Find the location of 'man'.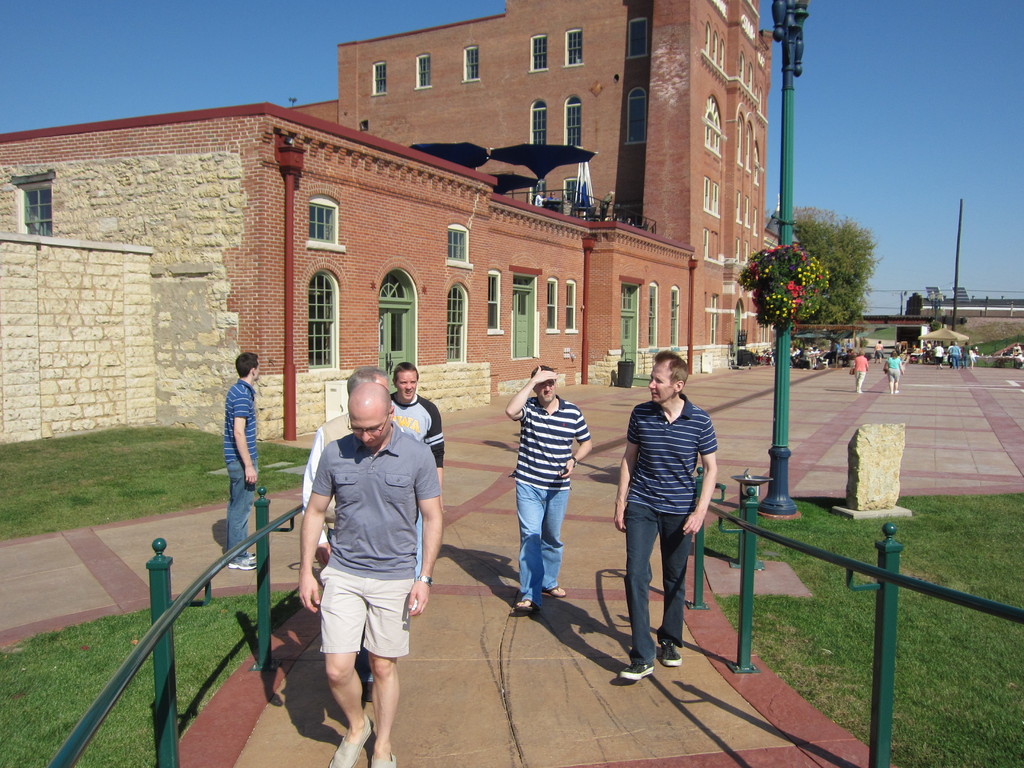
Location: 503/365/595/623.
